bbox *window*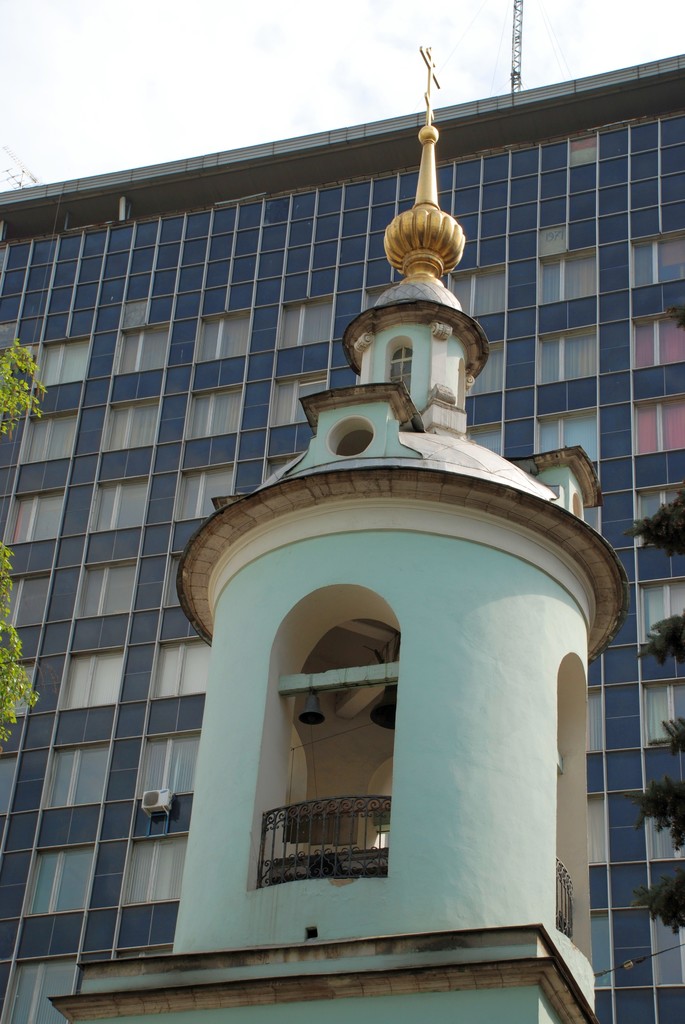
select_region(59, 650, 123, 711)
